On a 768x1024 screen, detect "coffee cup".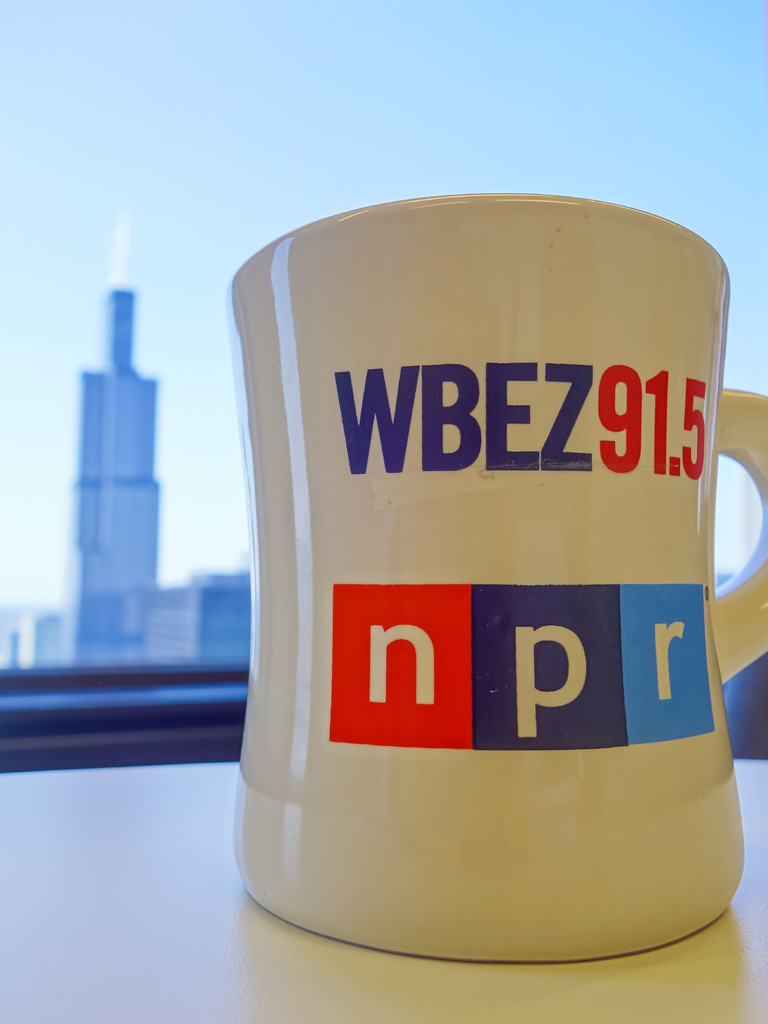
detection(218, 187, 767, 970).
